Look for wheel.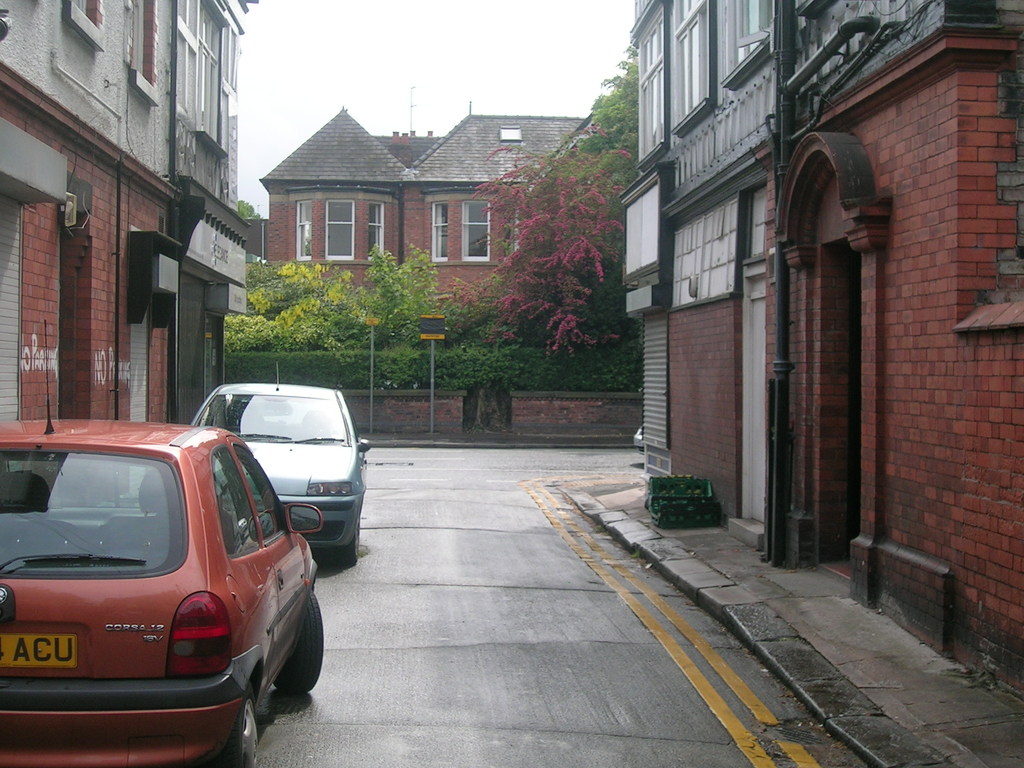
Found: (216,684,258,767).
